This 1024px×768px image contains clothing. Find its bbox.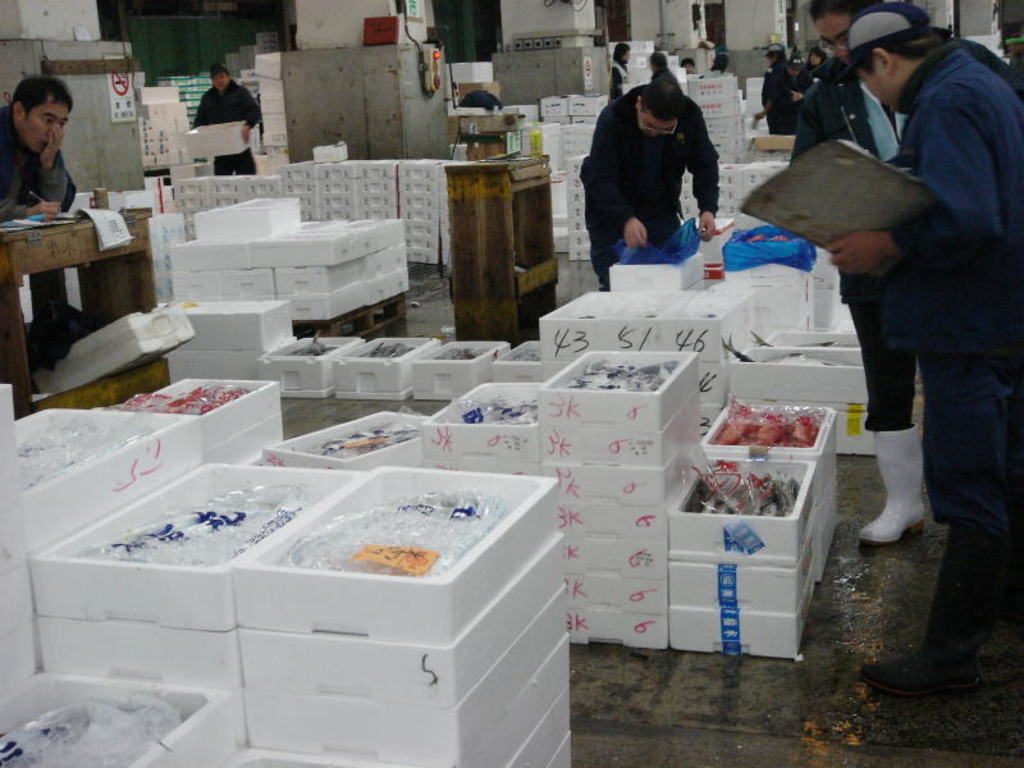
(left=579, top=83, right=732, bottom=289).
